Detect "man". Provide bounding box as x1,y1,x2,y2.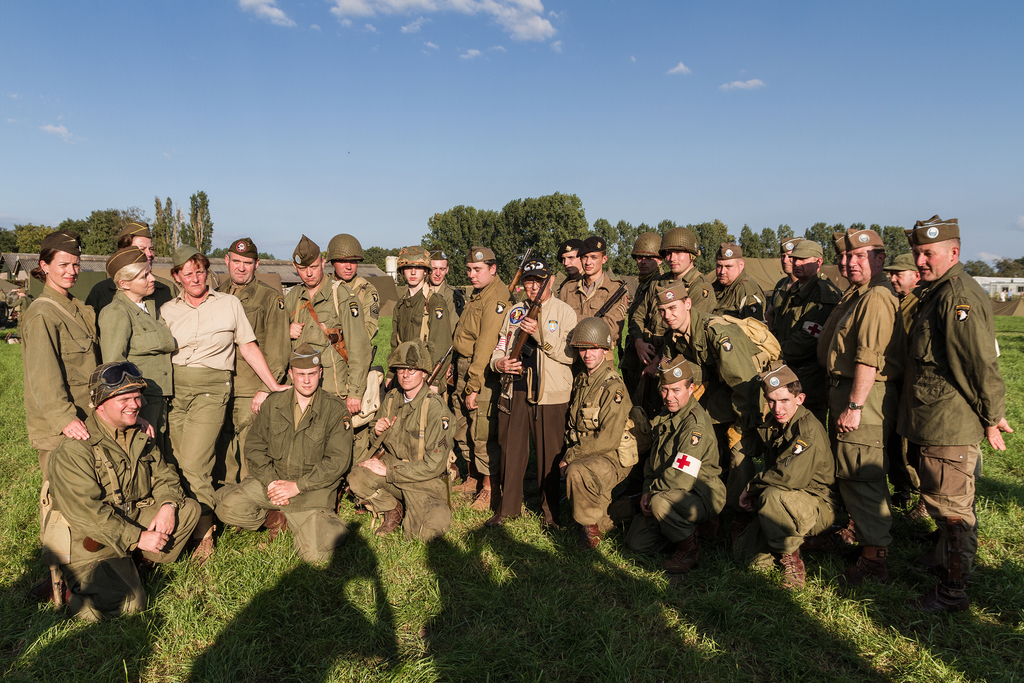
557,233,586,290.
